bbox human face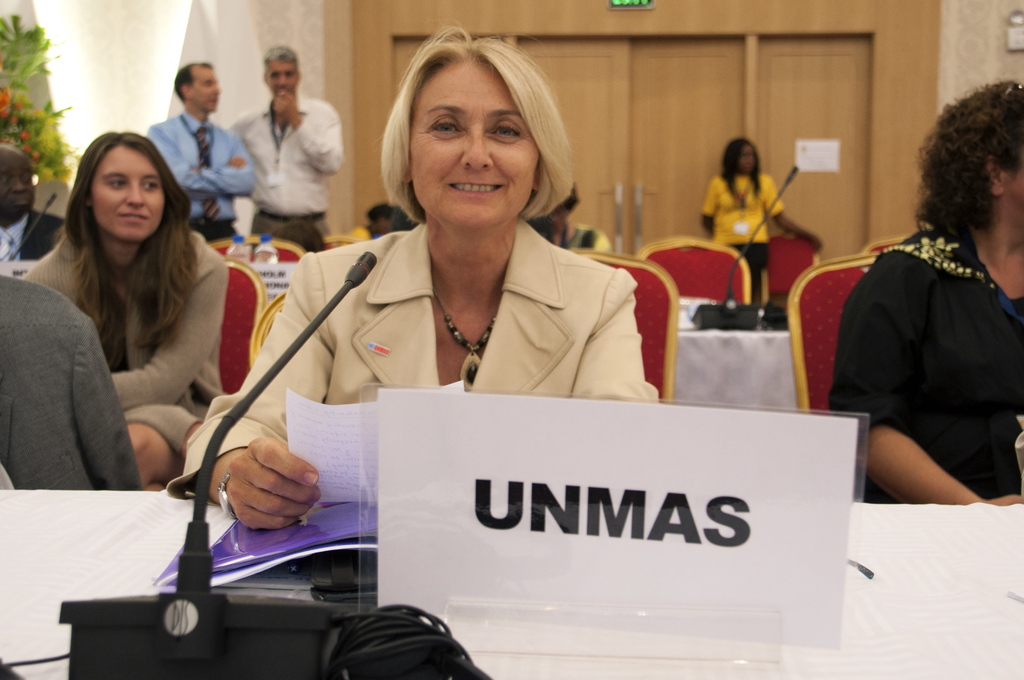
bbox(196, 67, 223, 111)
